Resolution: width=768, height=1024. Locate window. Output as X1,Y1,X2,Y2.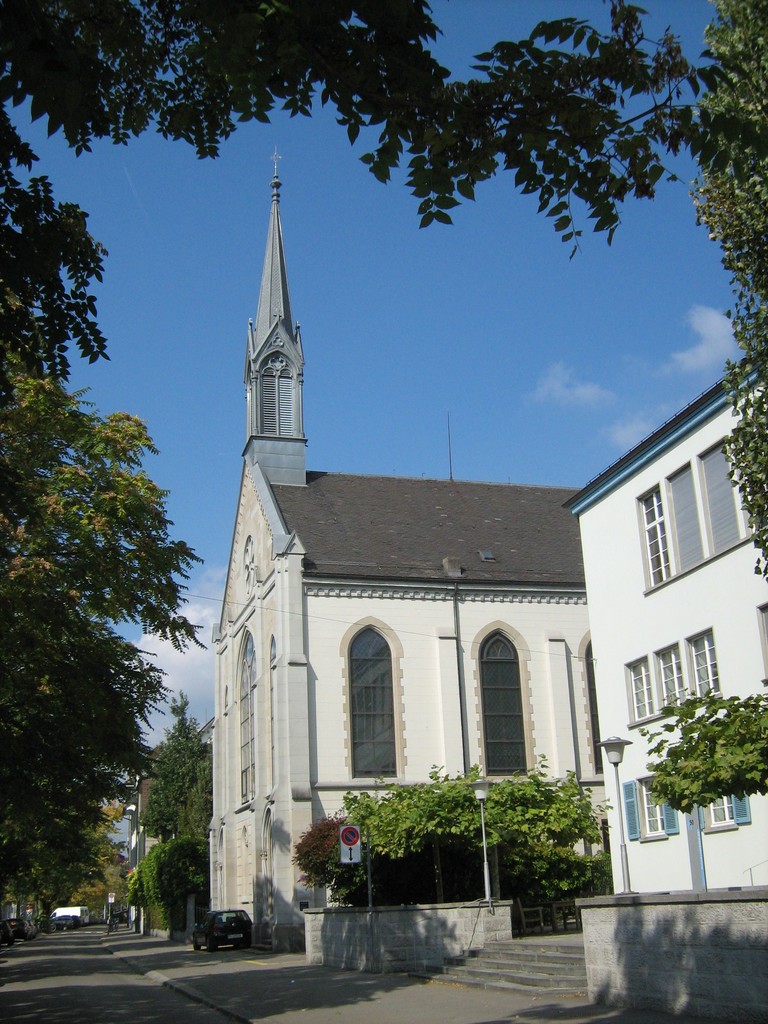
665,466,708,575.
